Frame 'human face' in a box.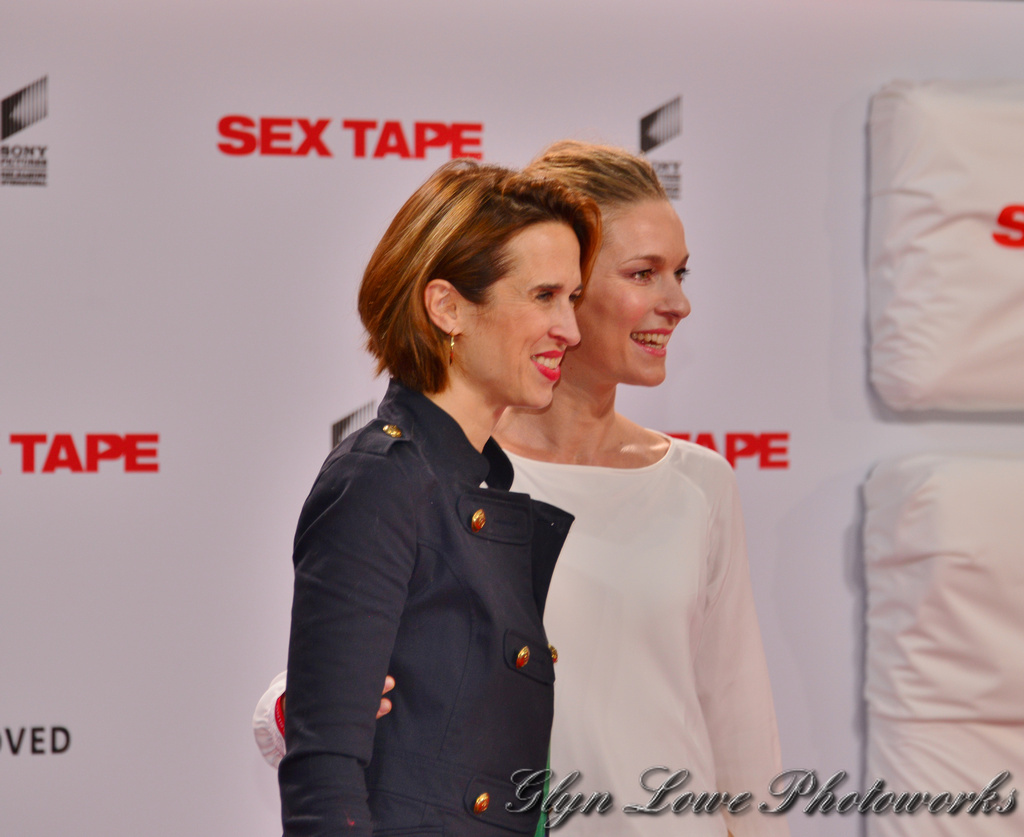
577, 201, 690, 388.
